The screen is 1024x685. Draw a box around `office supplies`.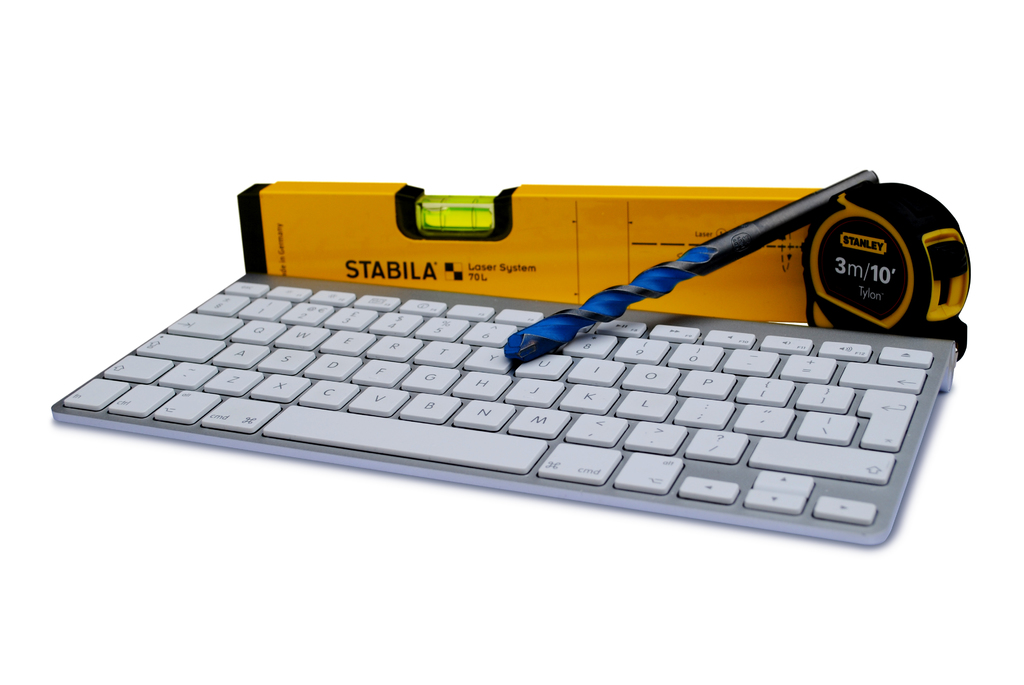
select_region(234, 184, 824, 320).
